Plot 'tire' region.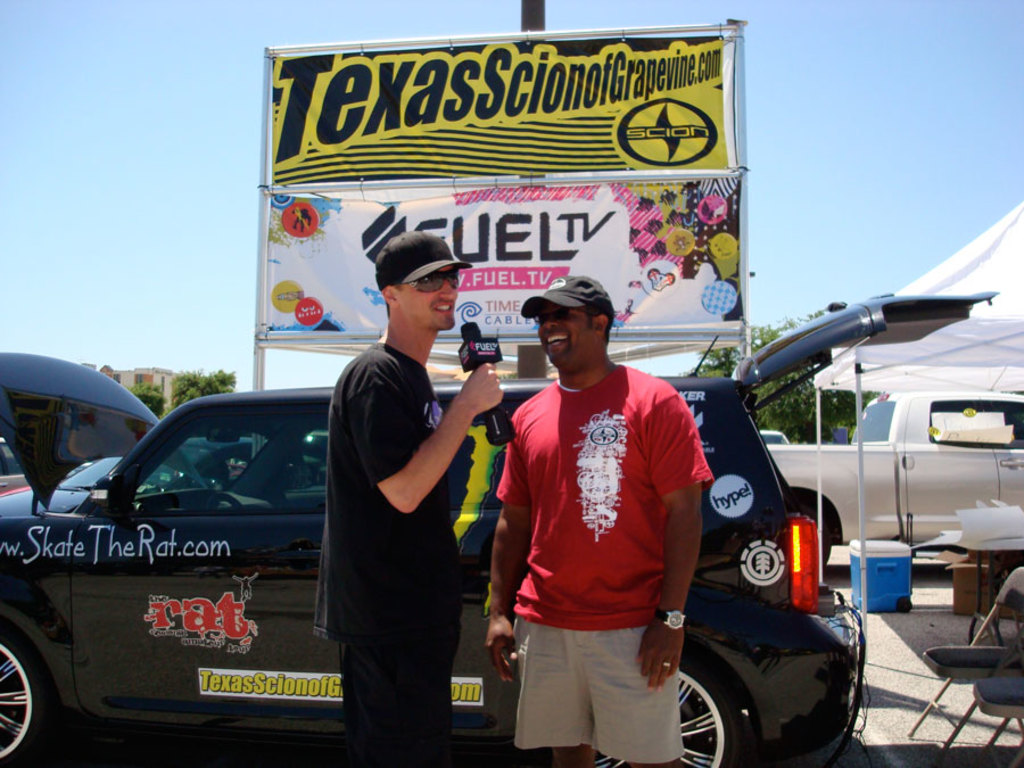
Plotted at {"x1": 786, "y1": 493, "x2": 840, "y2": 576}.
